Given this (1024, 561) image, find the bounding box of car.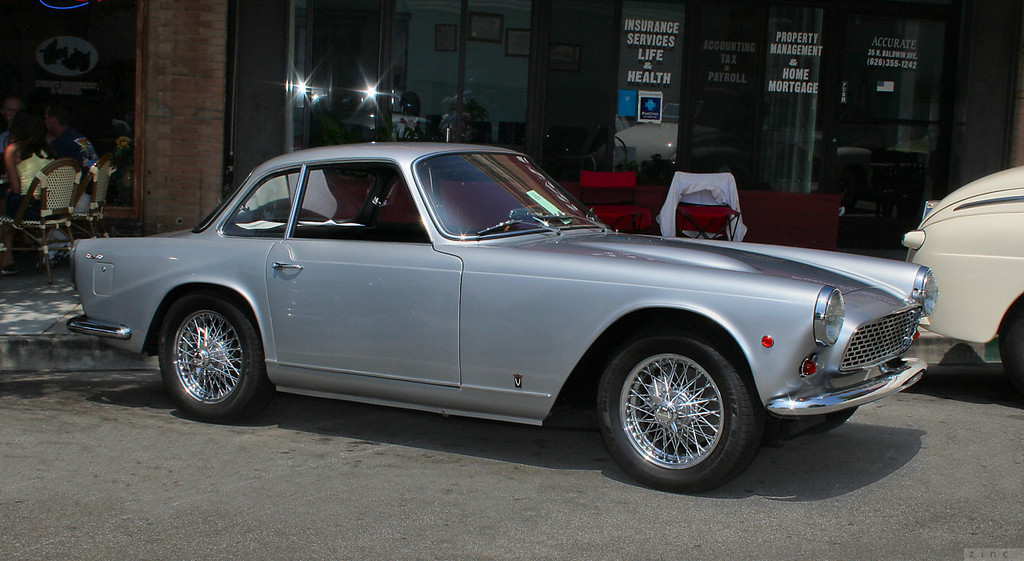
{"left": 86, "top": 142, "right": 911, "bottom": 479}.
